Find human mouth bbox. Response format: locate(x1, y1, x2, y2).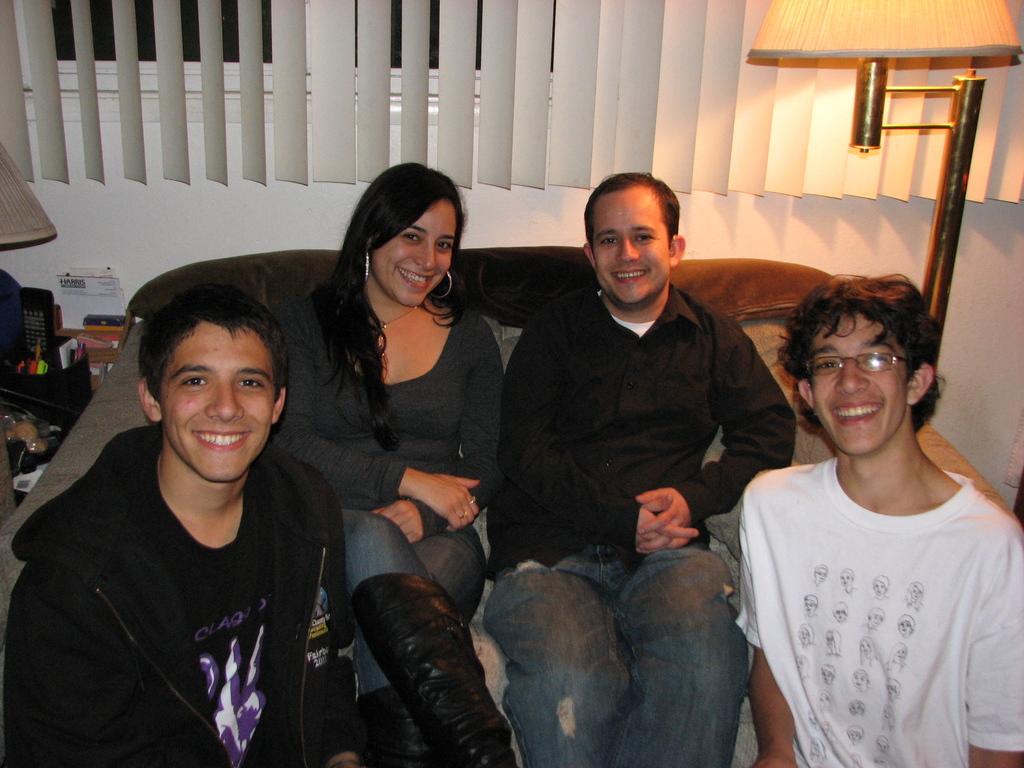
locate(192, 429, 252, 451).
